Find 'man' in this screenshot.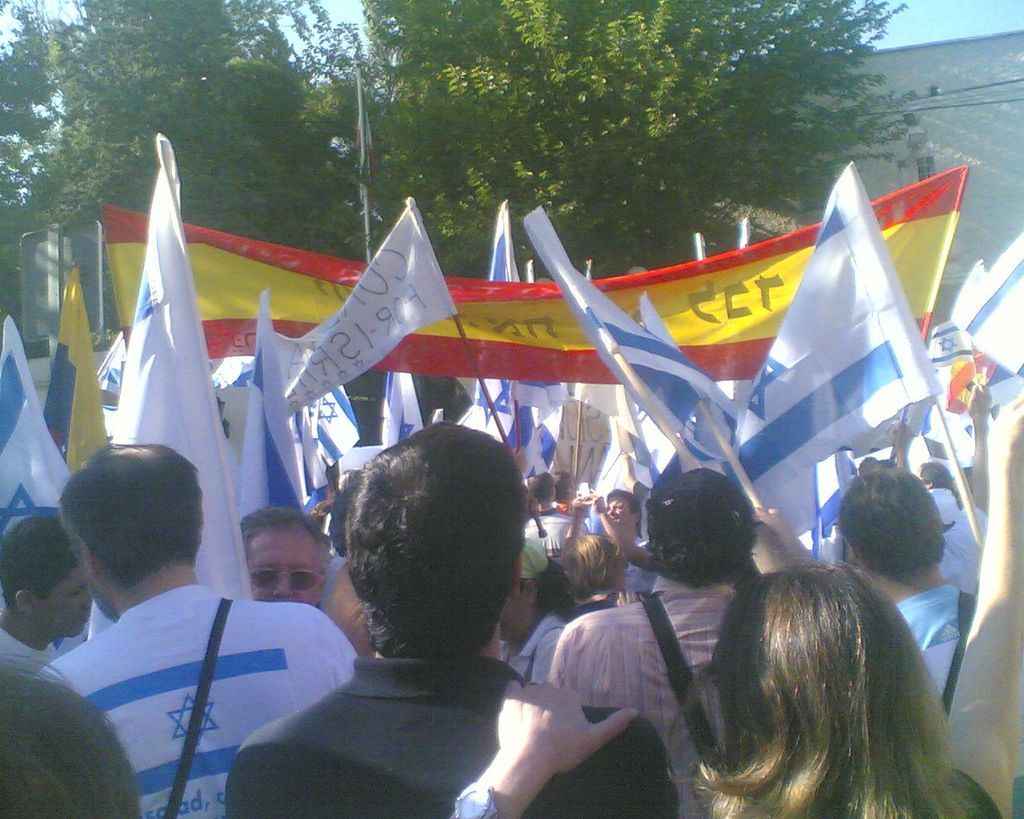
The bounding box for 'man' is (x1=0, y1=515, x2=95, y2=674).
